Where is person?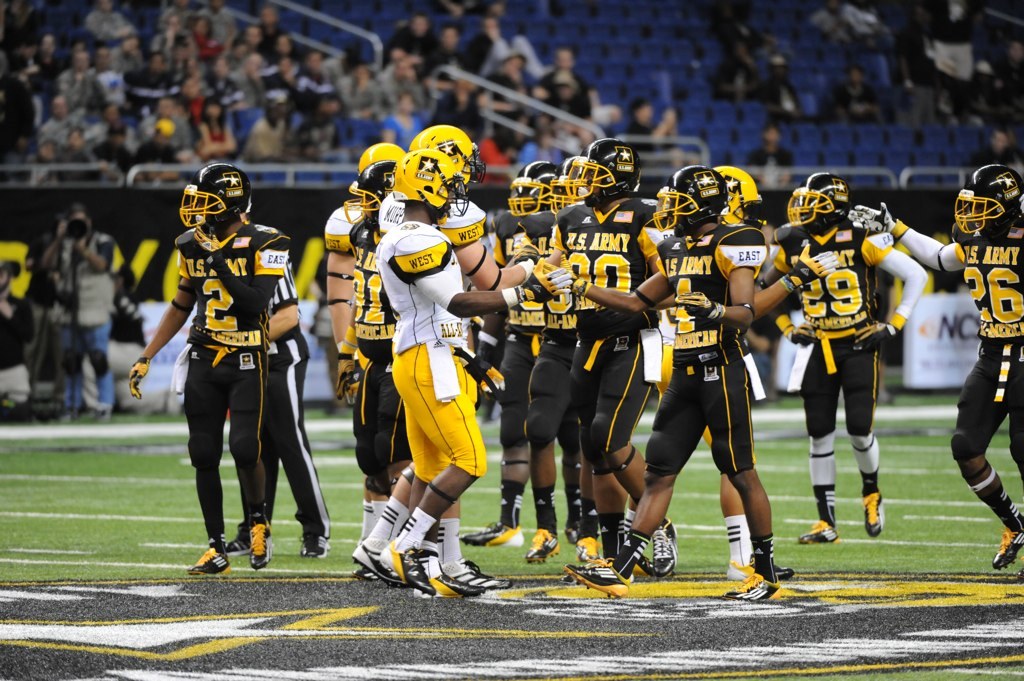
x1=427, y1=24, x2=455, y2=68.
